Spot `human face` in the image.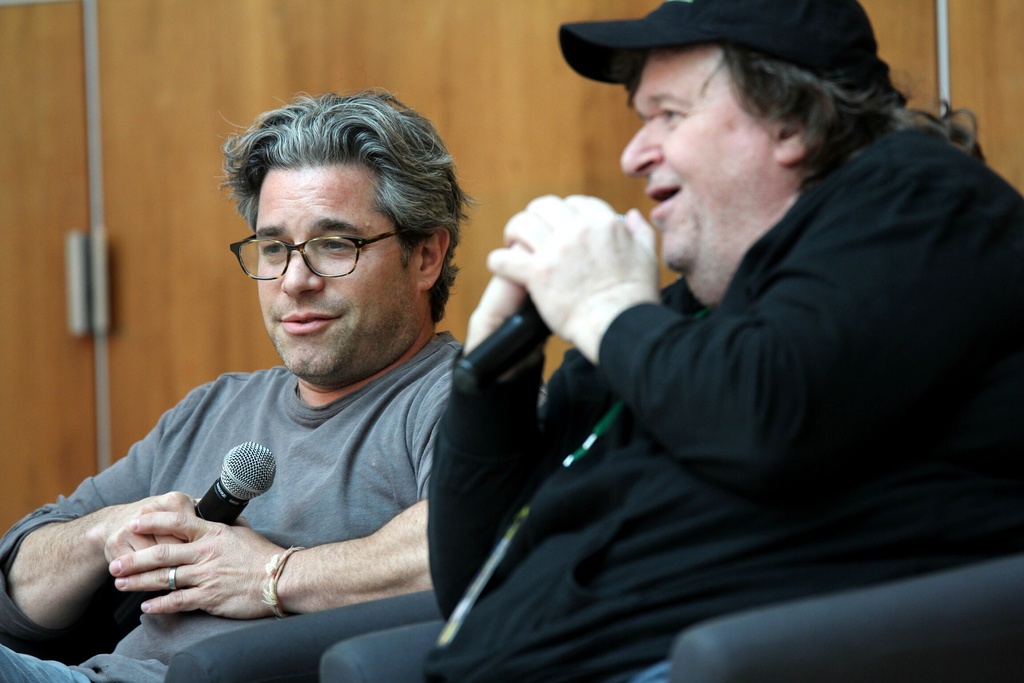
`human face` found at (left=250, top=167, right=420, bottom=381).
